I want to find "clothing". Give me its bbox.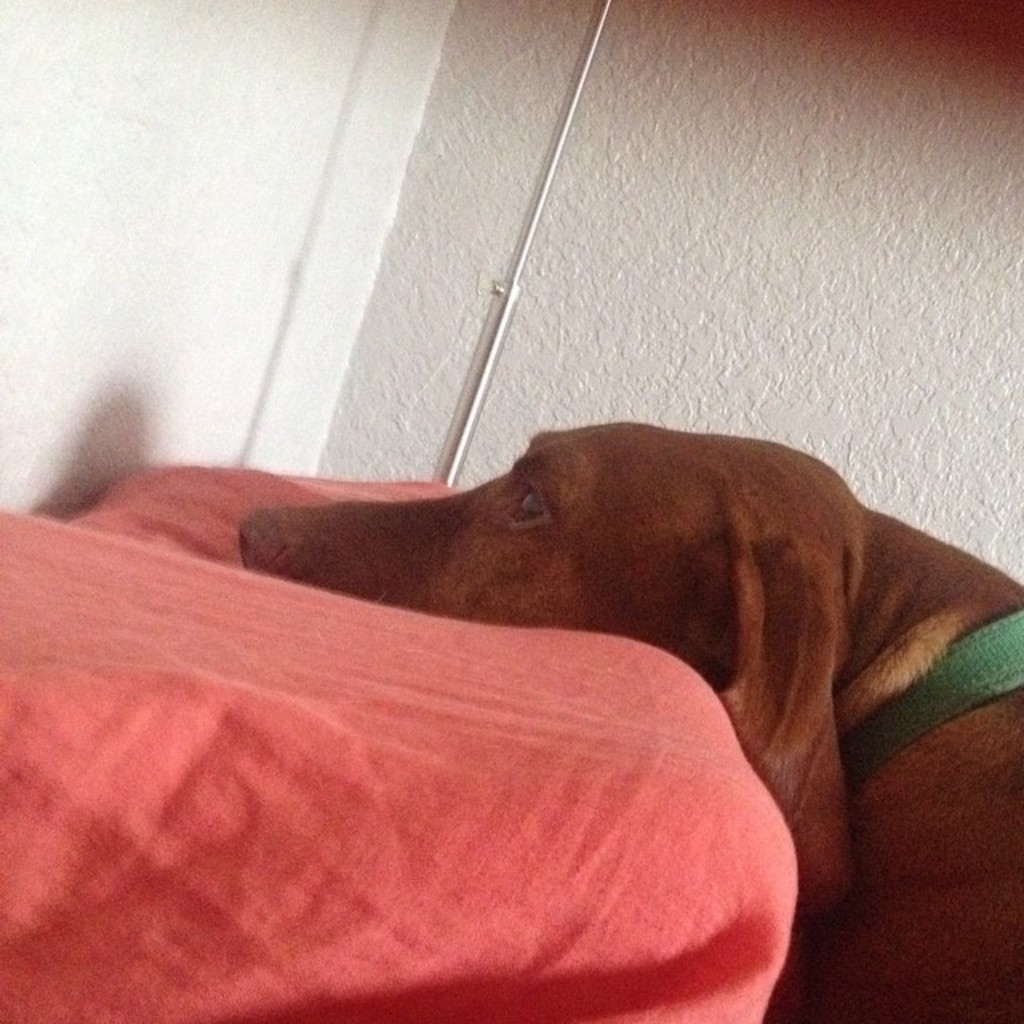
crop(0, 411, 806, 1022).
